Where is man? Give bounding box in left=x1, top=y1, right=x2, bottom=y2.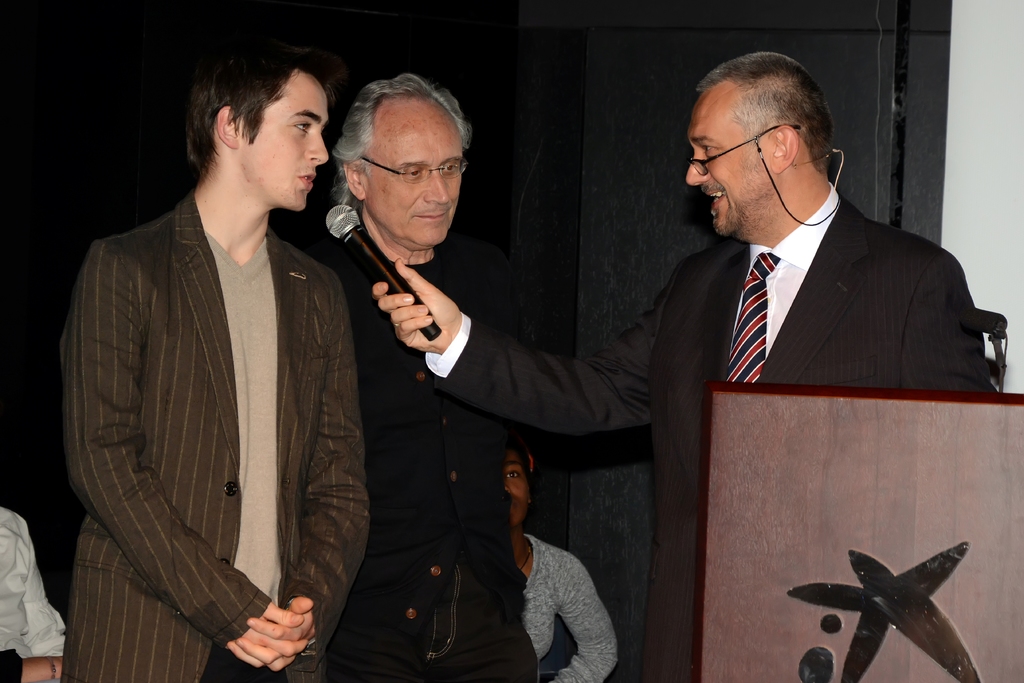
left=314, top=67, right=540, bottom=682.
